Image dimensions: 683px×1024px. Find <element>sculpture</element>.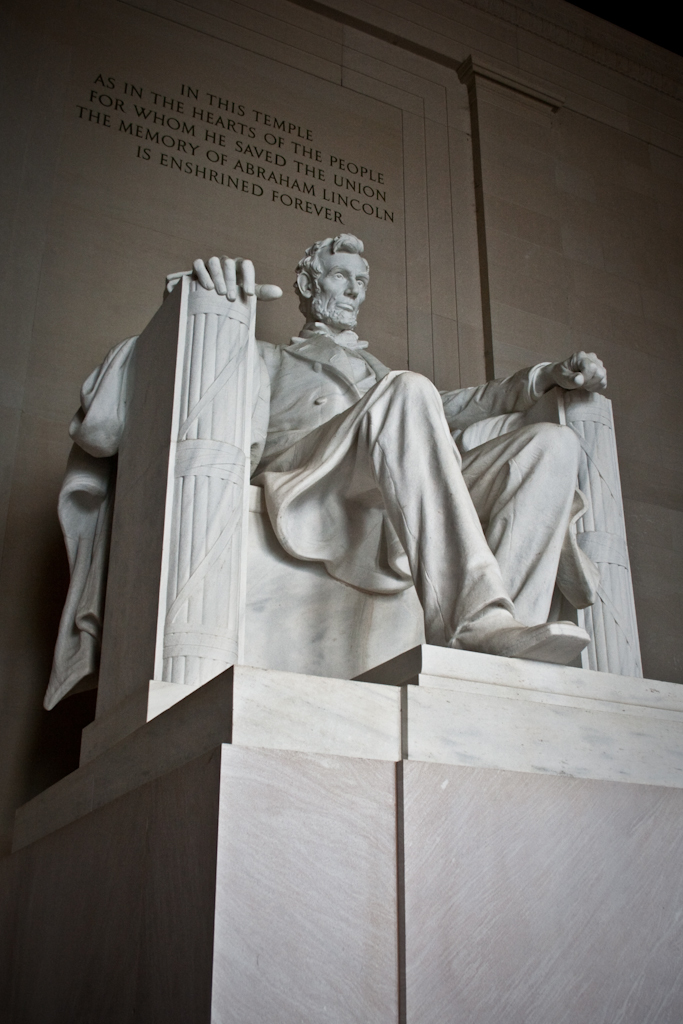
{"left": 32, "top": 228, "right": 646, "bottom": 708}.
